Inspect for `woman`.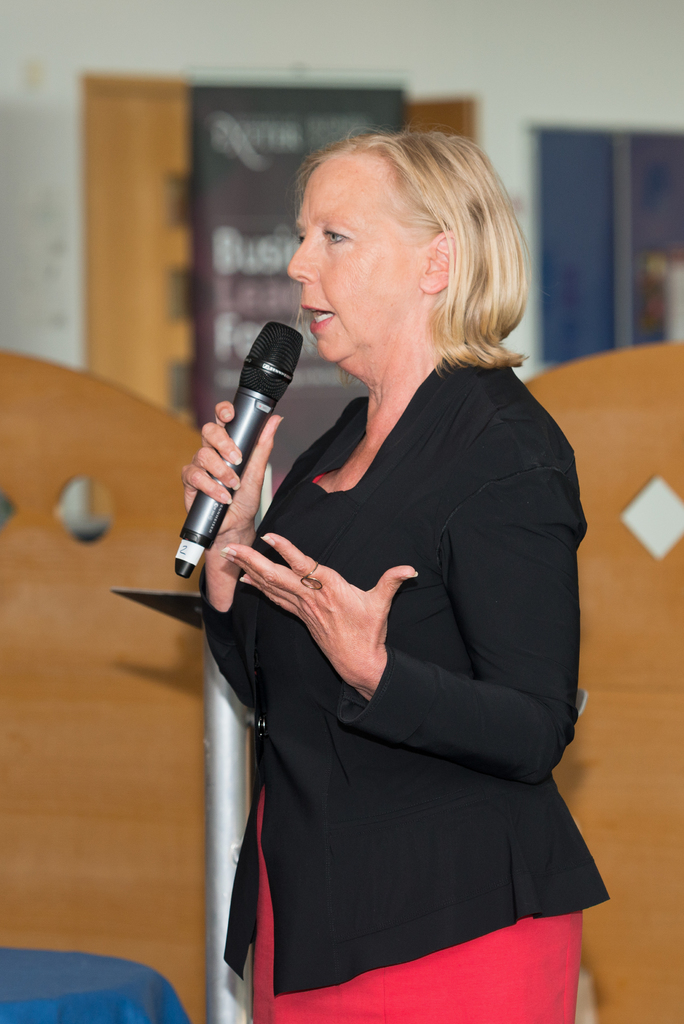
Inspection: region(177, 134, 598, 1023).
